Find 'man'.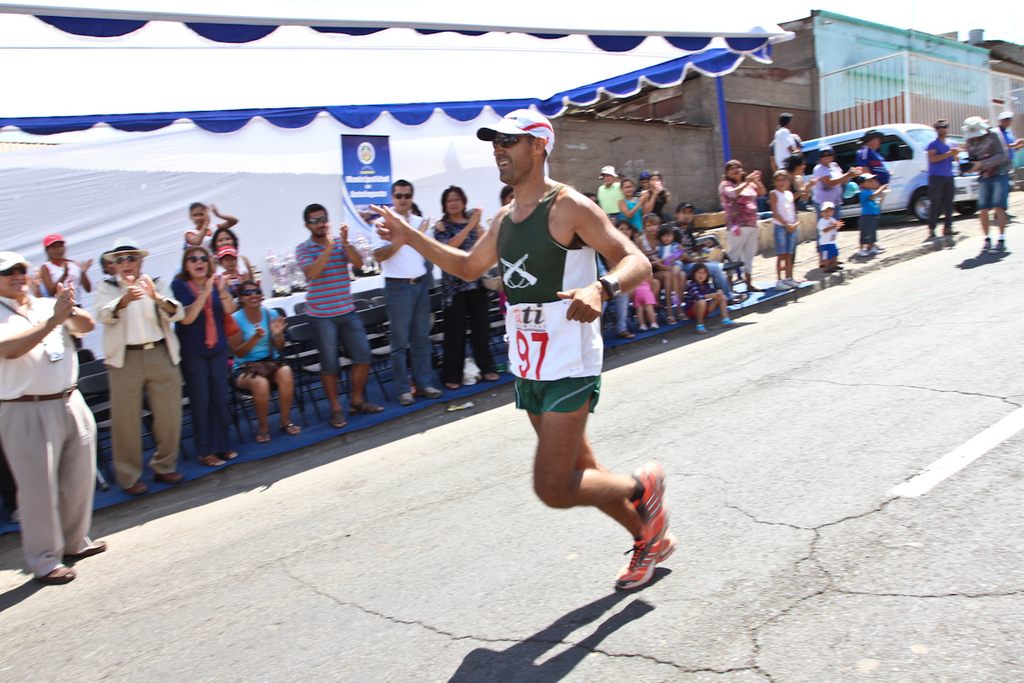
[x1=3, y1=225, x2=100, y2=599].
